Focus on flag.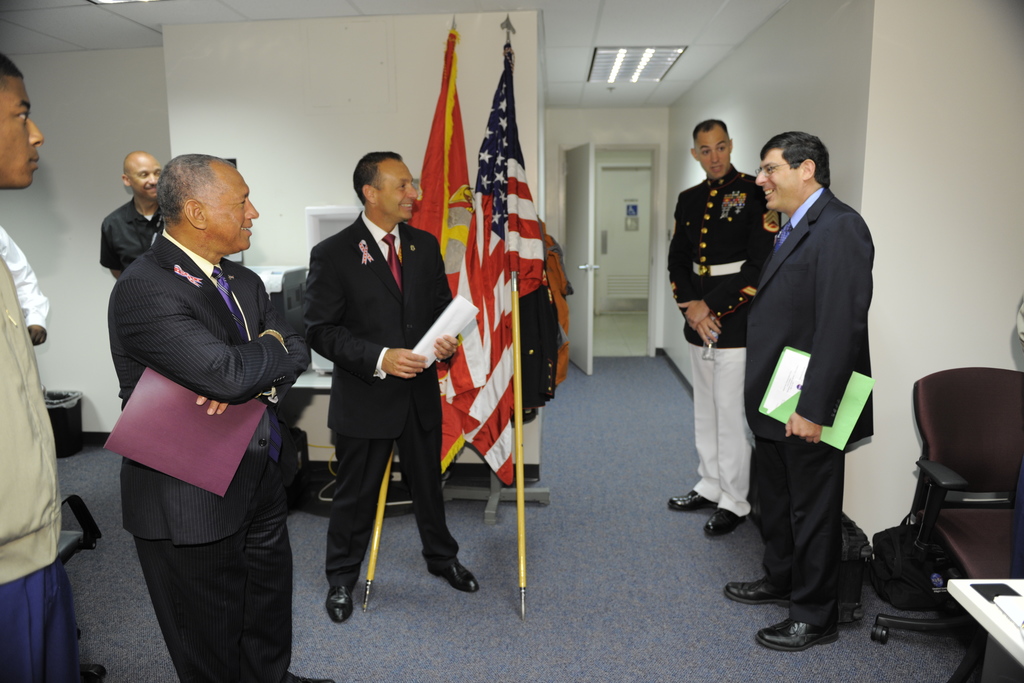
Focused at {"x1": 435, "y1": 105, "x2": 542, "y2": 544}.
